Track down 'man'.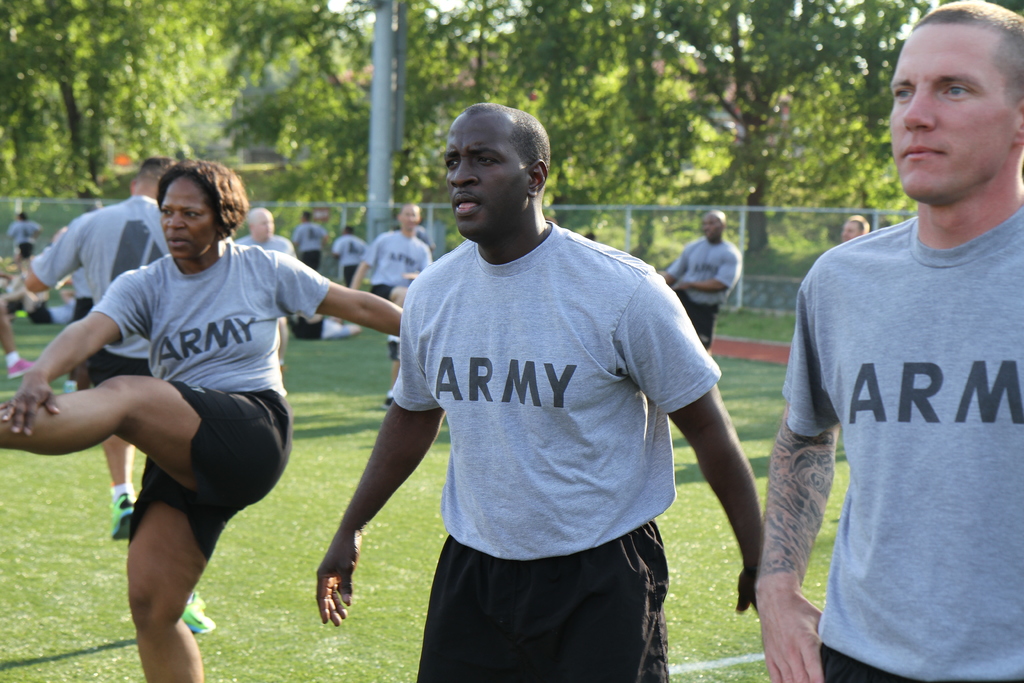
Tracked to 348 199 441 397.
